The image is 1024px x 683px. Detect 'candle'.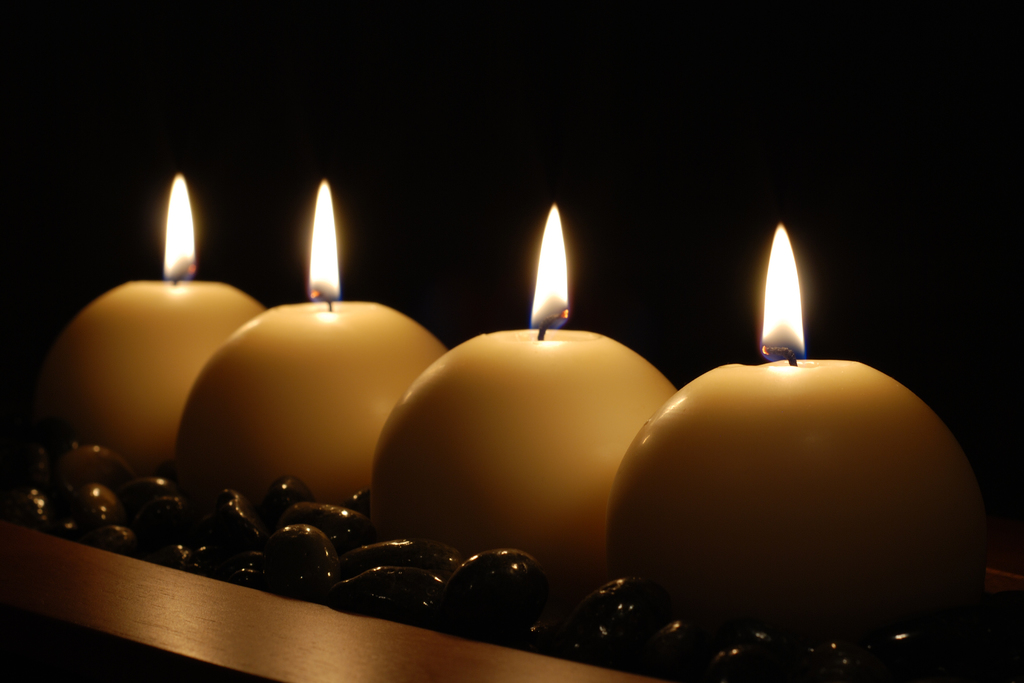
Detection: [x1=173, y1=177, x2=447, y2=498].
